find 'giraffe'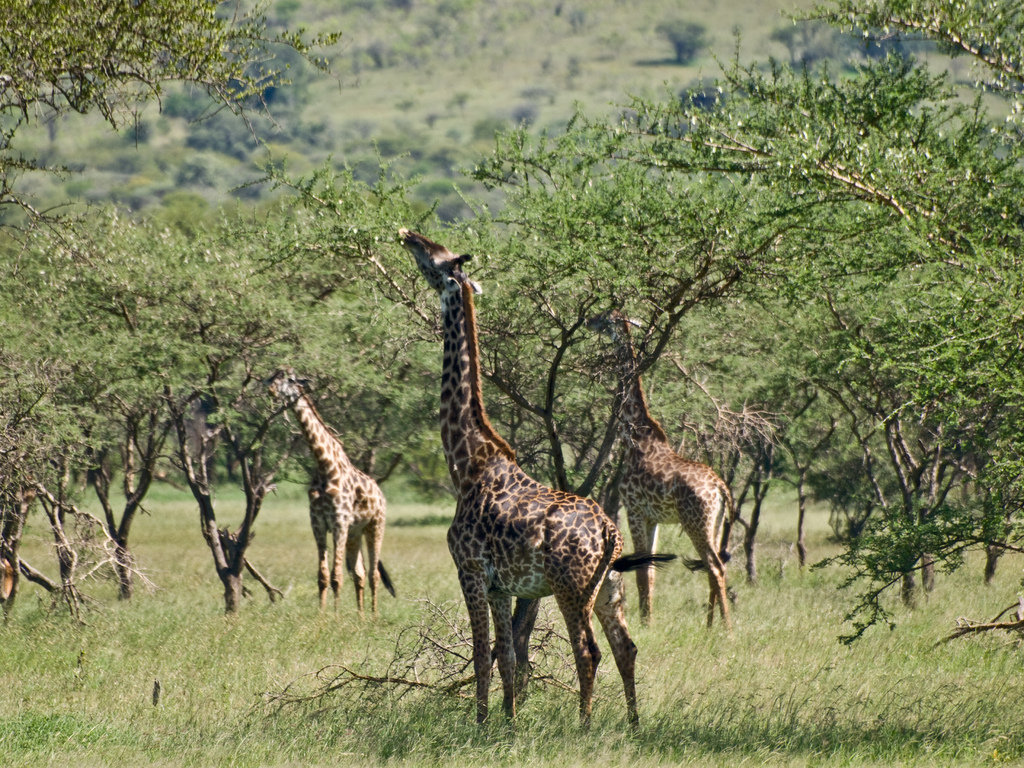
select_region(392, 228, 636, 739)
